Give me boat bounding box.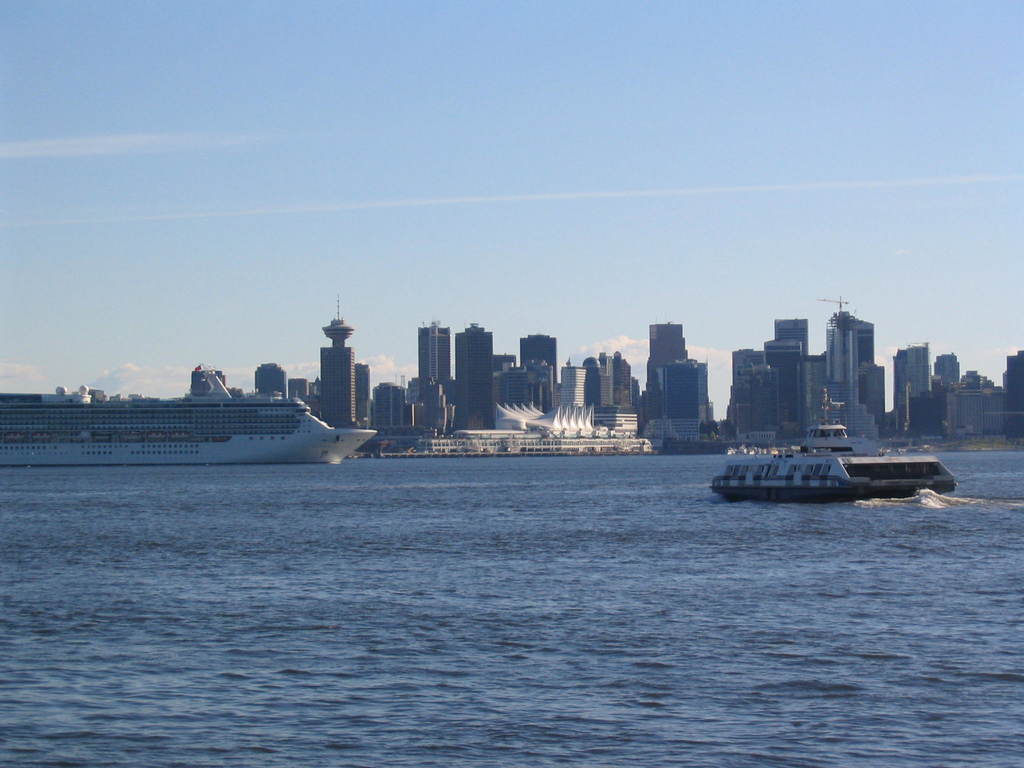
detection(797, 392, 881, 452).
